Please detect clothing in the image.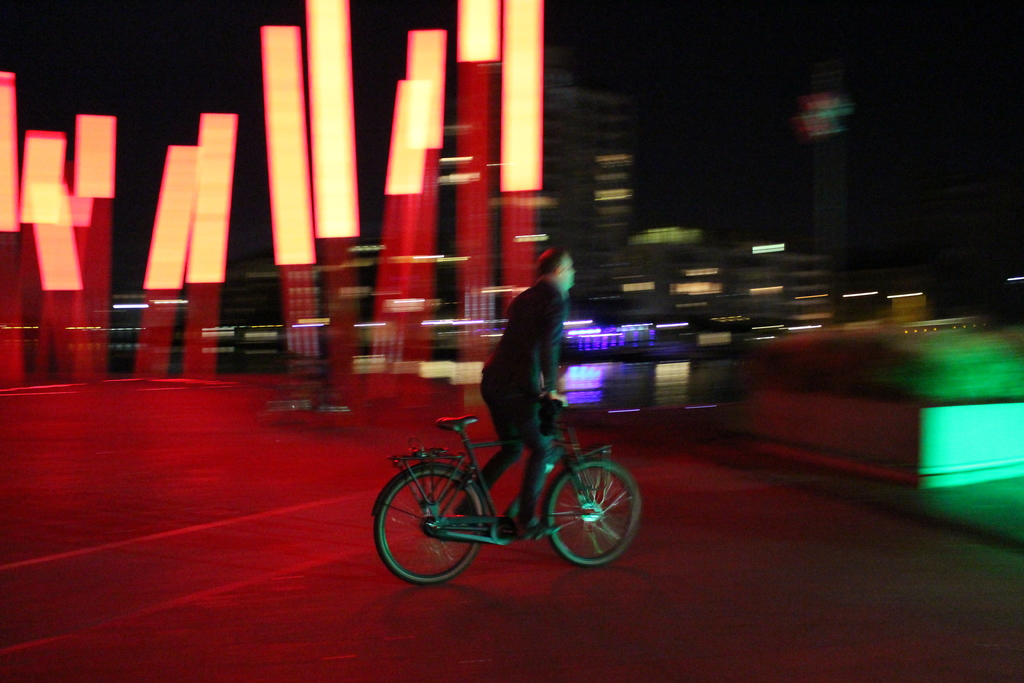
bbox=[464, 277, 574, 520].
